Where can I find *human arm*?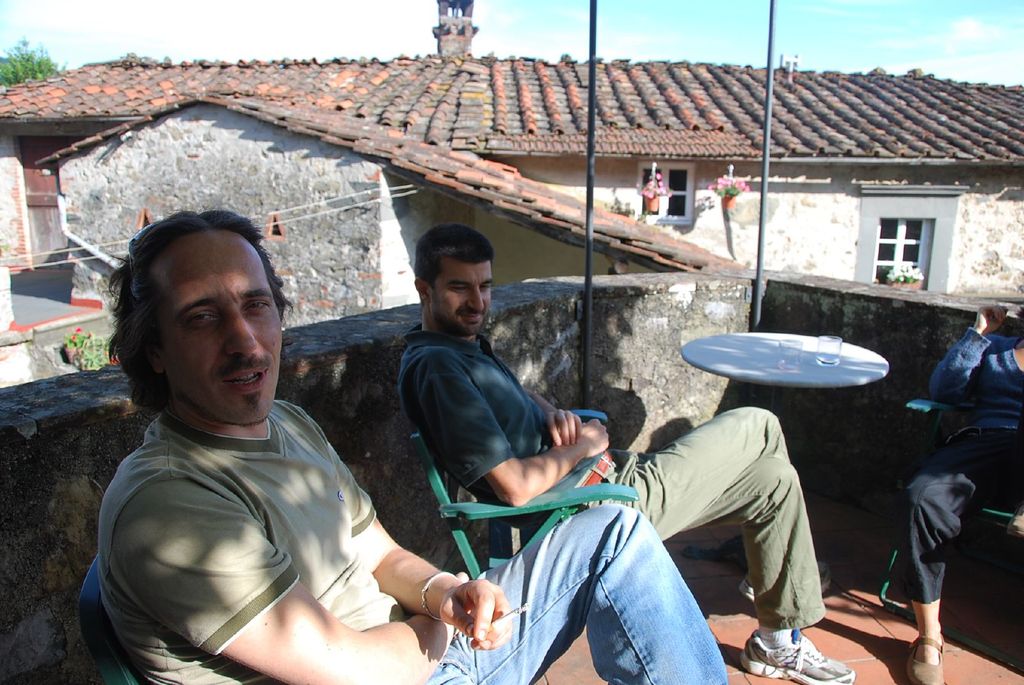
You can find it at box=[513, 380, 580, 447].
